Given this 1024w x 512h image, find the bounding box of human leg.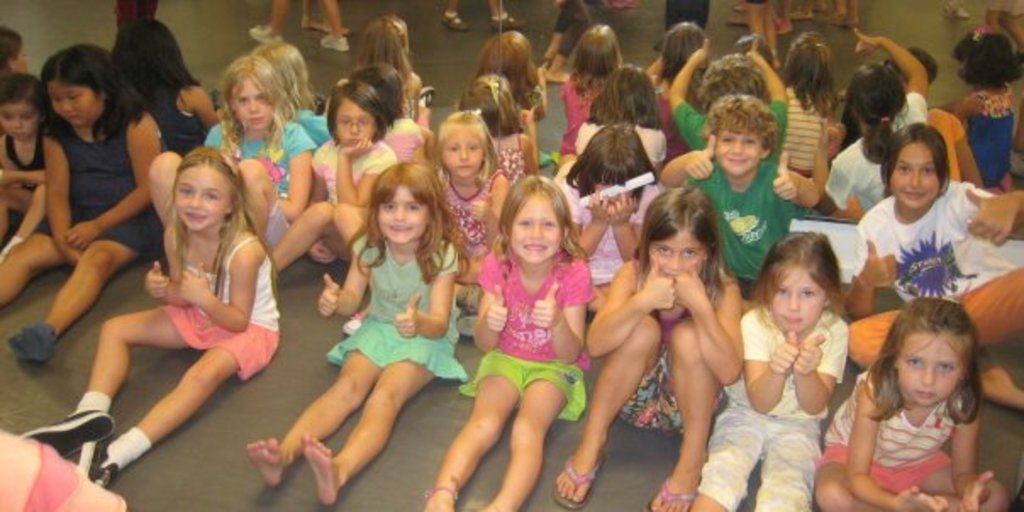
bbox=[86, 344, 239, 478].
